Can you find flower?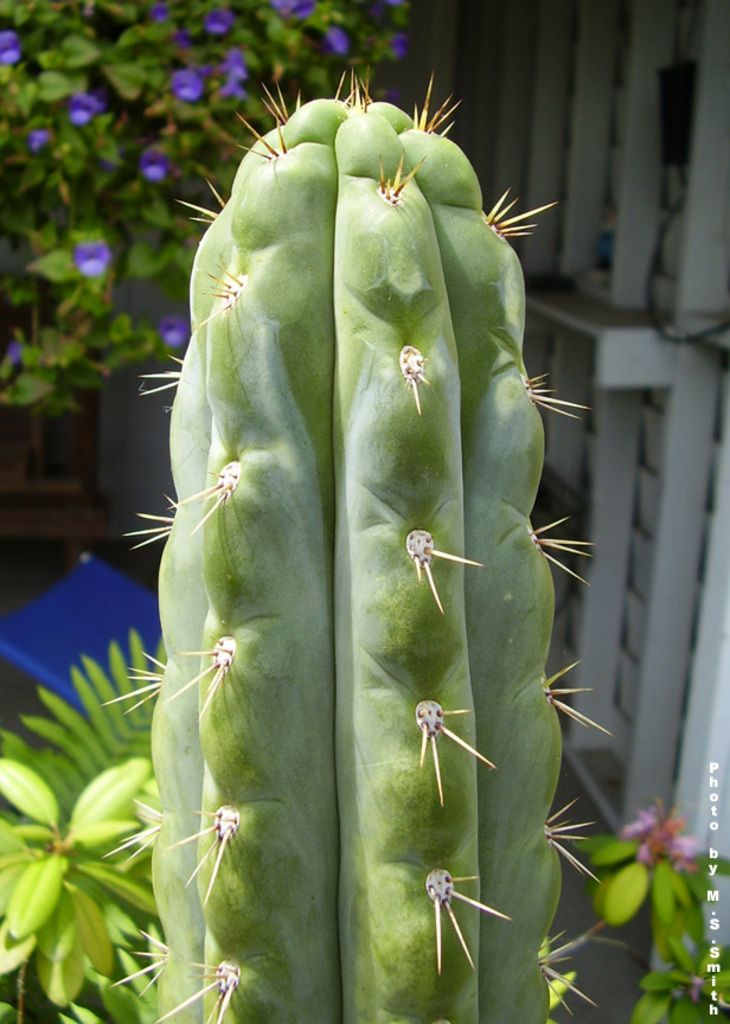
Yes, bounding box: select_region(625, 788, 704, 863).
